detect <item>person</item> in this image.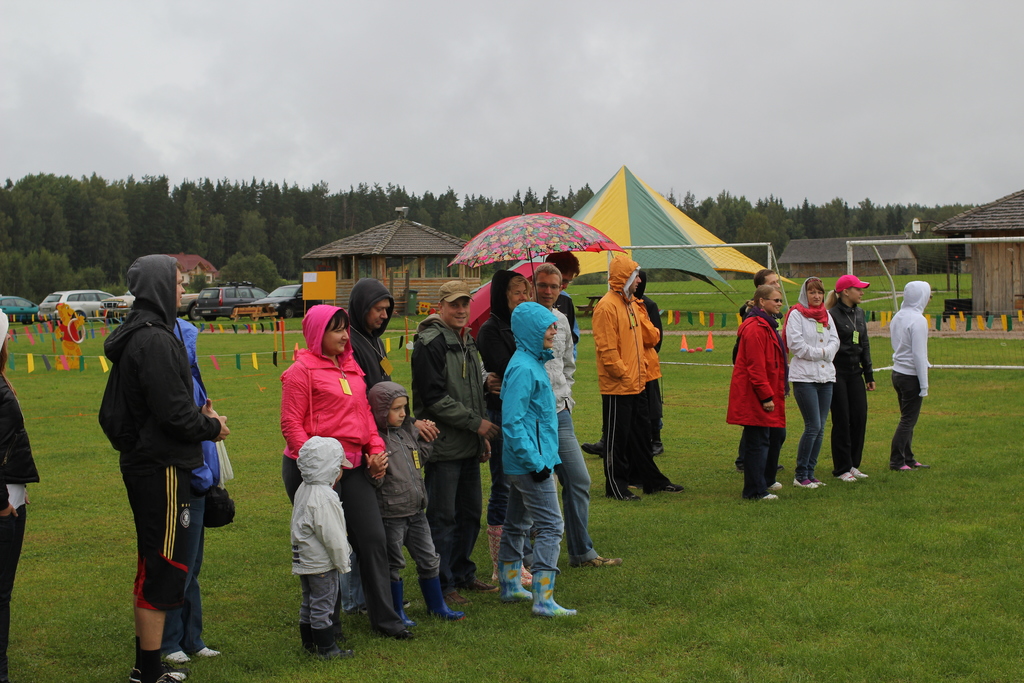
Detection: 886 276 934 474.
